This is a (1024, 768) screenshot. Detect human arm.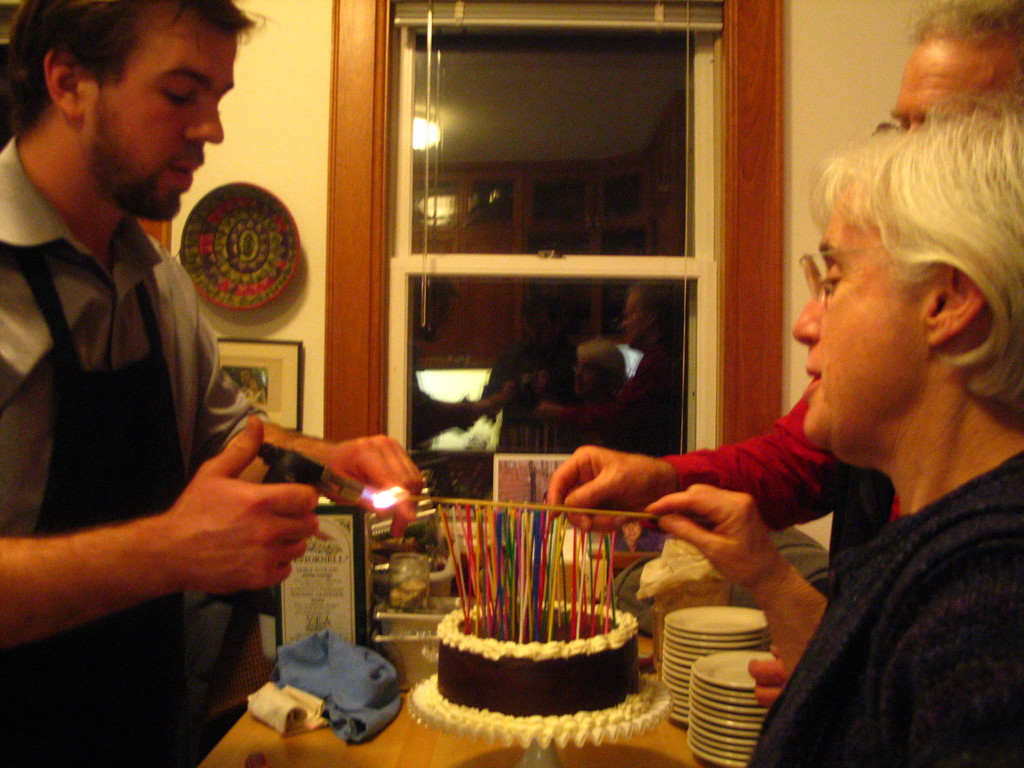
rect(648, 481, 833, 675).
